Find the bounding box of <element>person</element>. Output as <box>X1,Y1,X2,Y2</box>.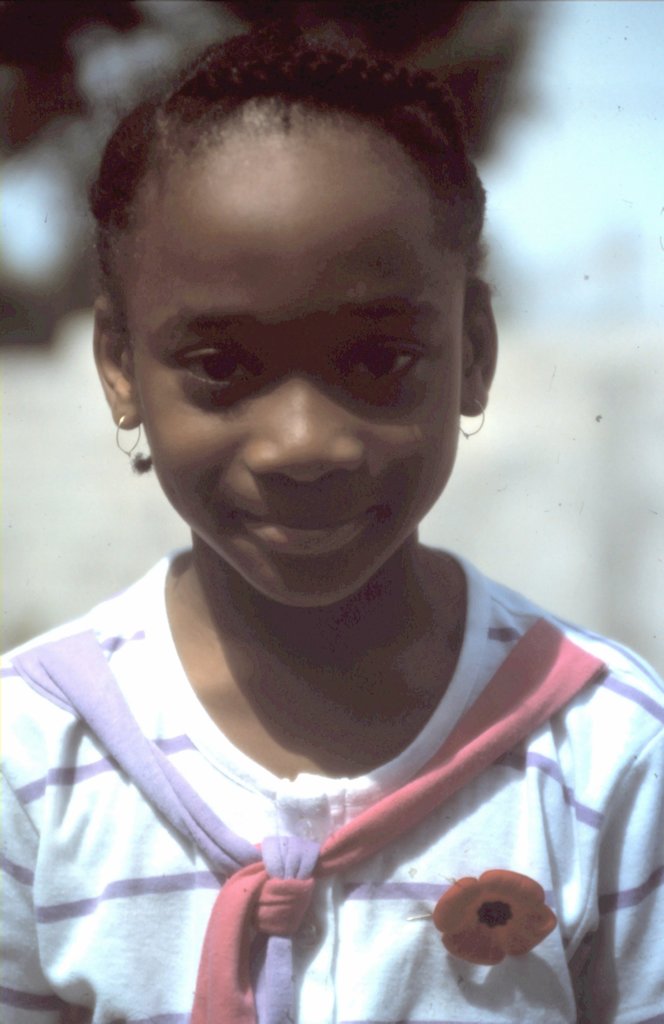
<box>0,15,663,1023</box>.
